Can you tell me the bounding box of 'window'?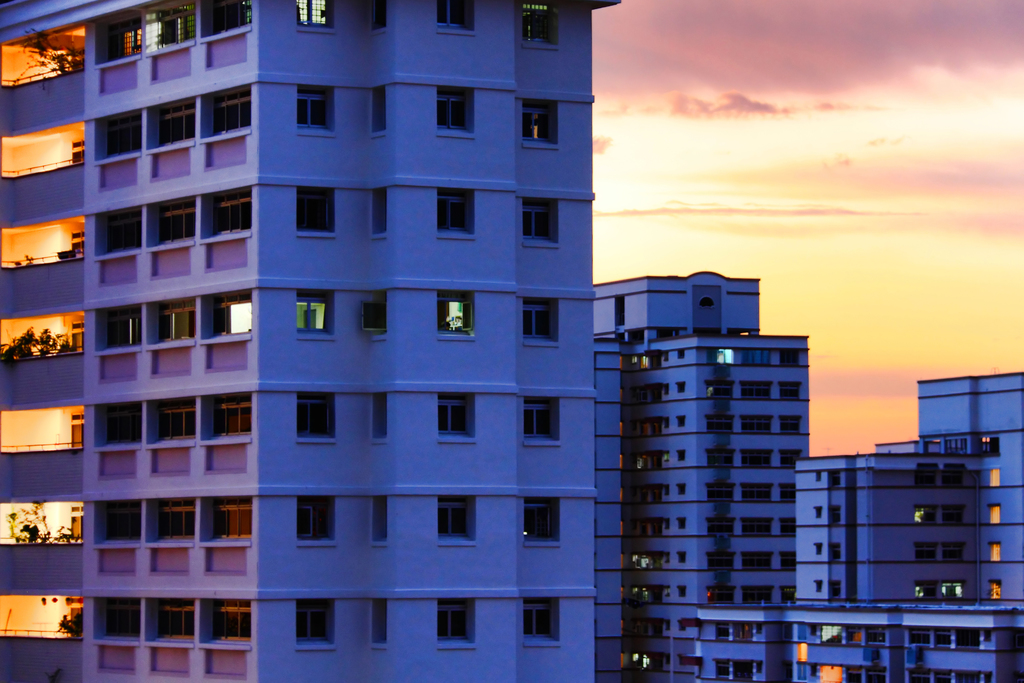
left=99, top=504, right=146, bottom=539.
